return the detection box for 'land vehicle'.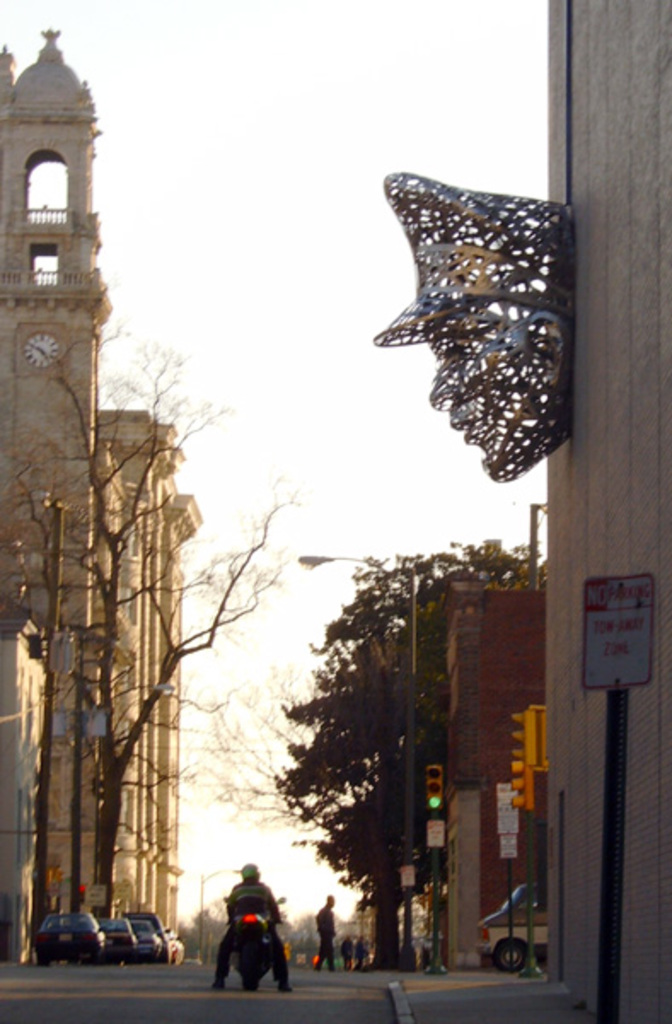
<box>29,911,102,968</box>.
